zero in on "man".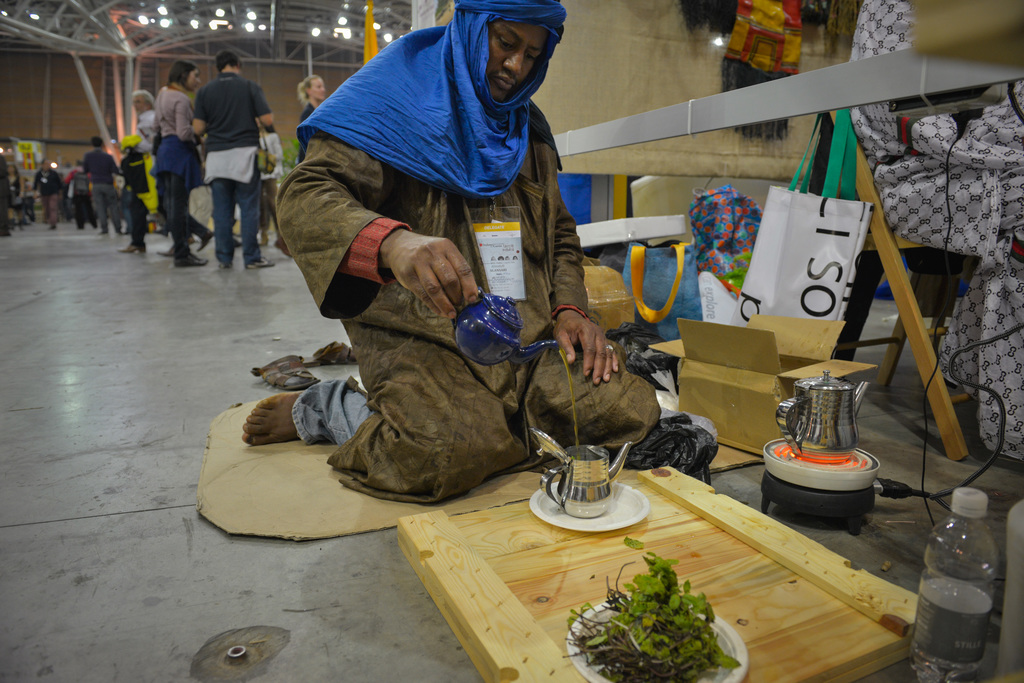
Zeroed in: box=[120, 87, 154, 252].
